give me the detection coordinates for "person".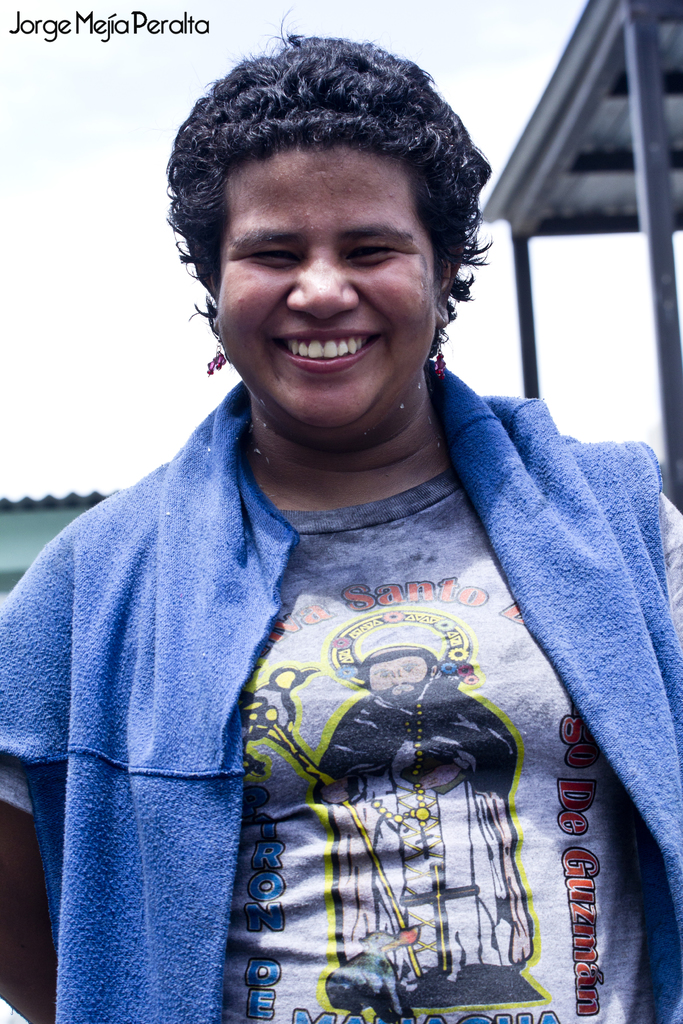
left=310, top=643, right=534, bottom=991.
